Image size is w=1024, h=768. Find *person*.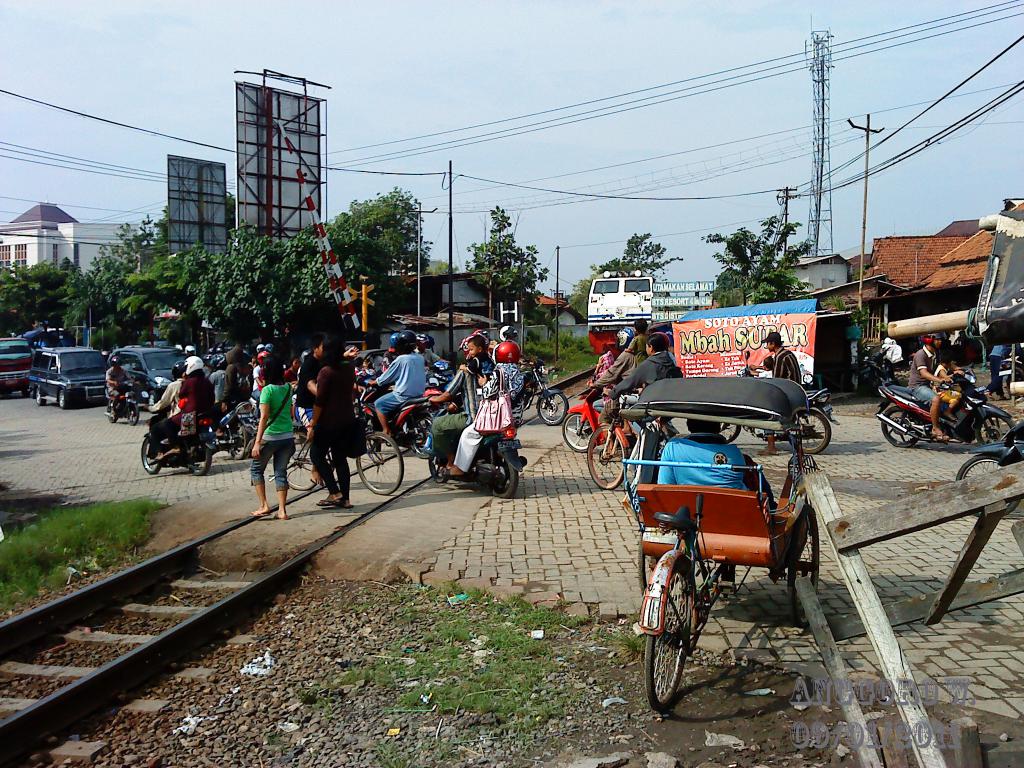
x1=293, y1=327, x2=332, y2=482.
